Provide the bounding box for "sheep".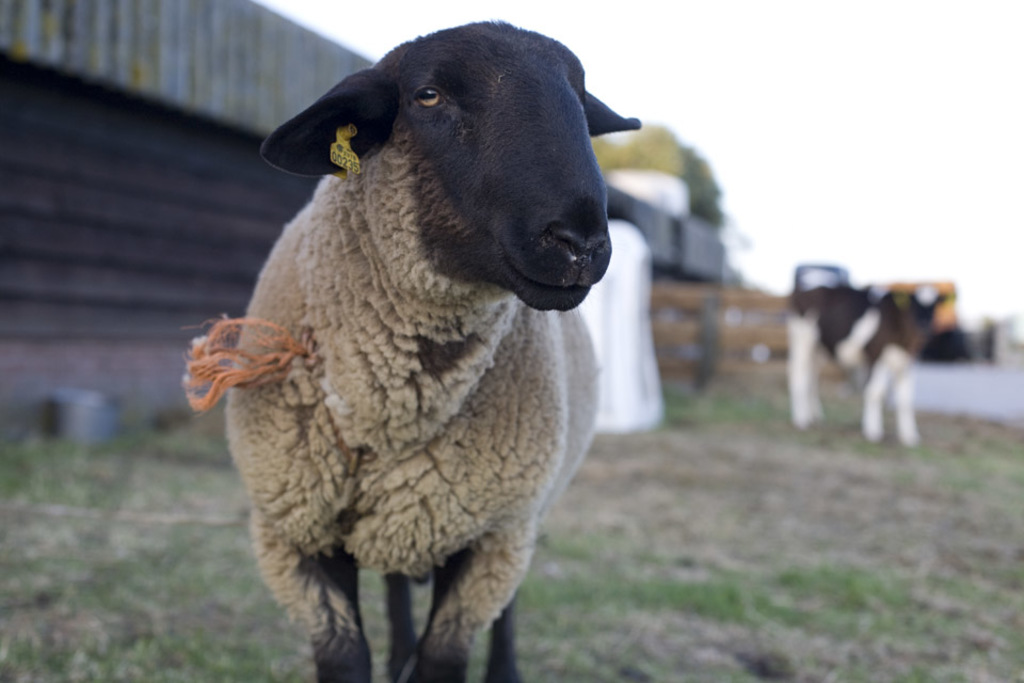
box=[223, 17, 641, 682].
